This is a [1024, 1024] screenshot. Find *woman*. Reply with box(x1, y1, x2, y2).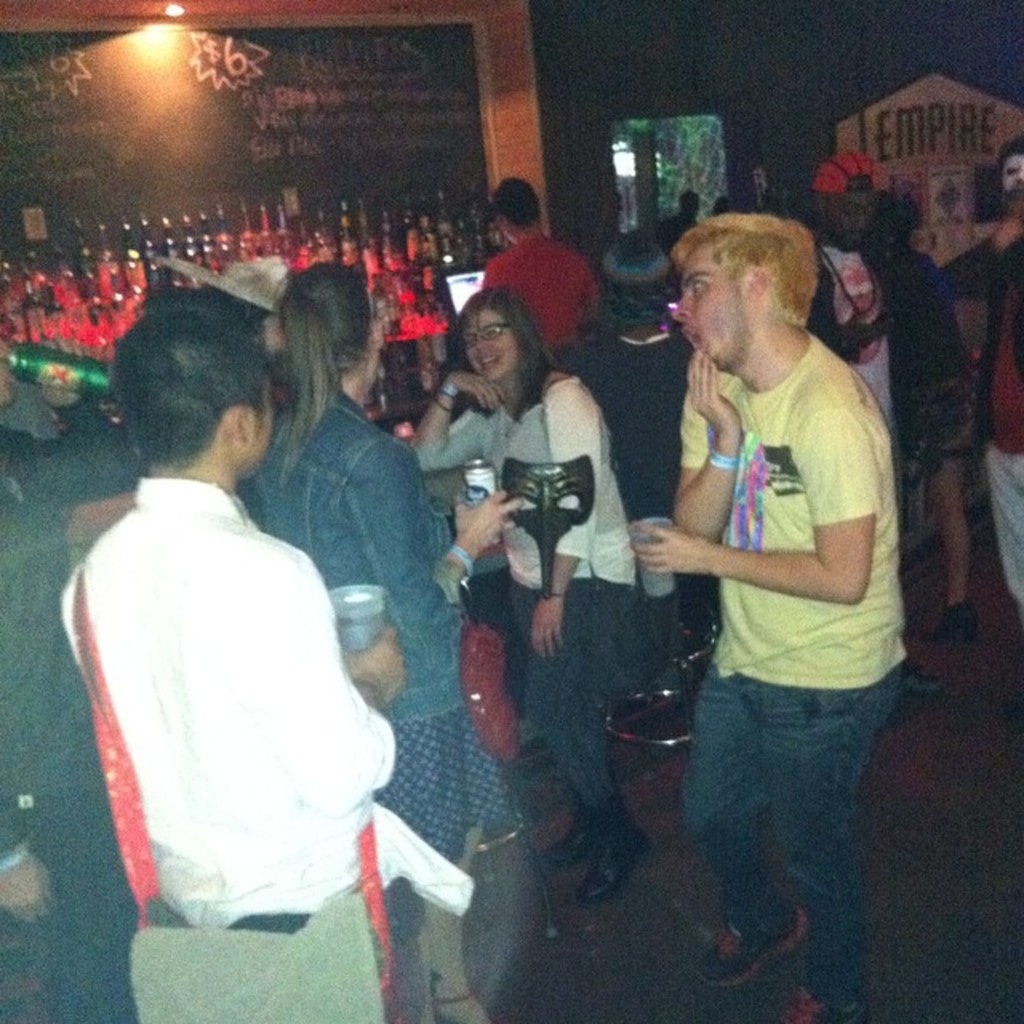
box(422, 248, 662, 896).
